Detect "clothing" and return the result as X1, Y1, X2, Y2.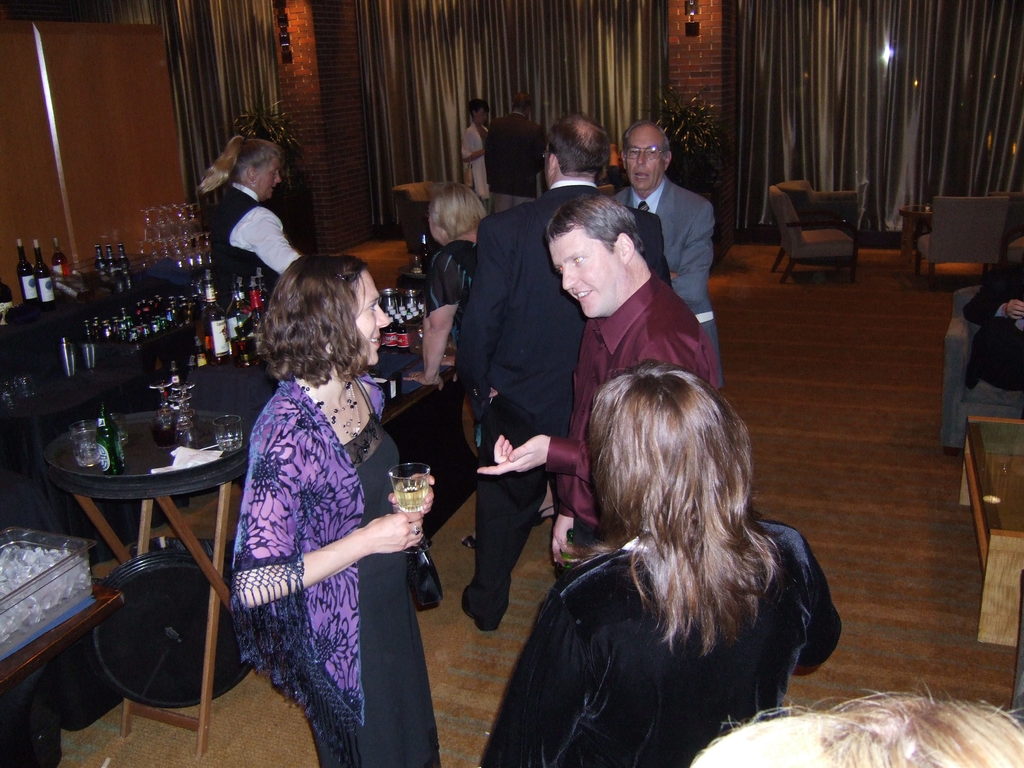
404, 233, 488, 322.
